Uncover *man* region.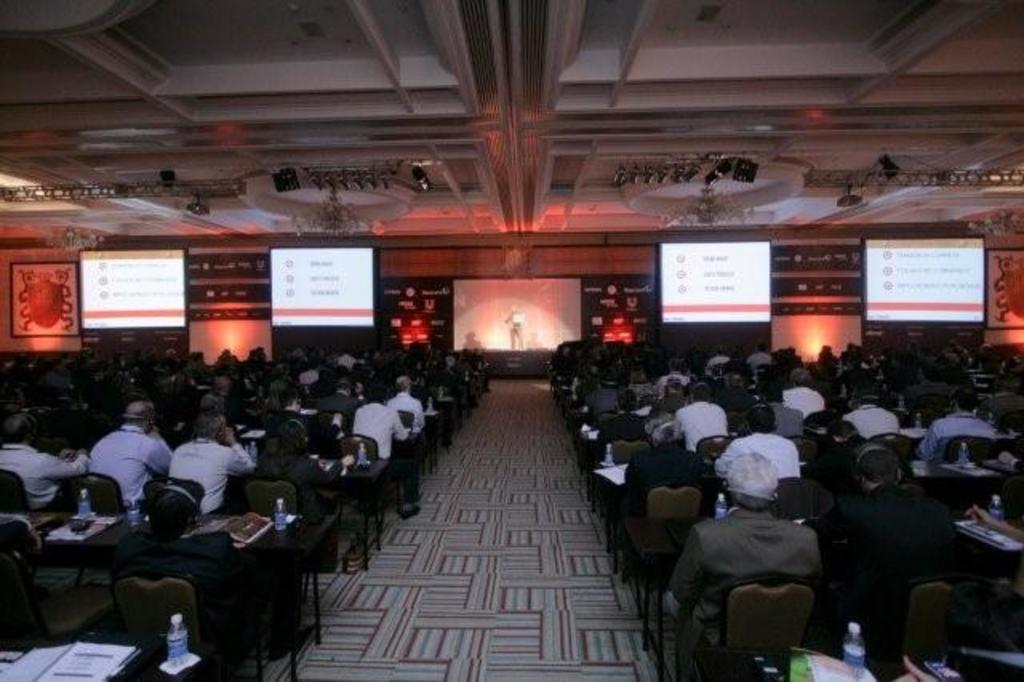
Uncovered: [920,384,1003,467].
